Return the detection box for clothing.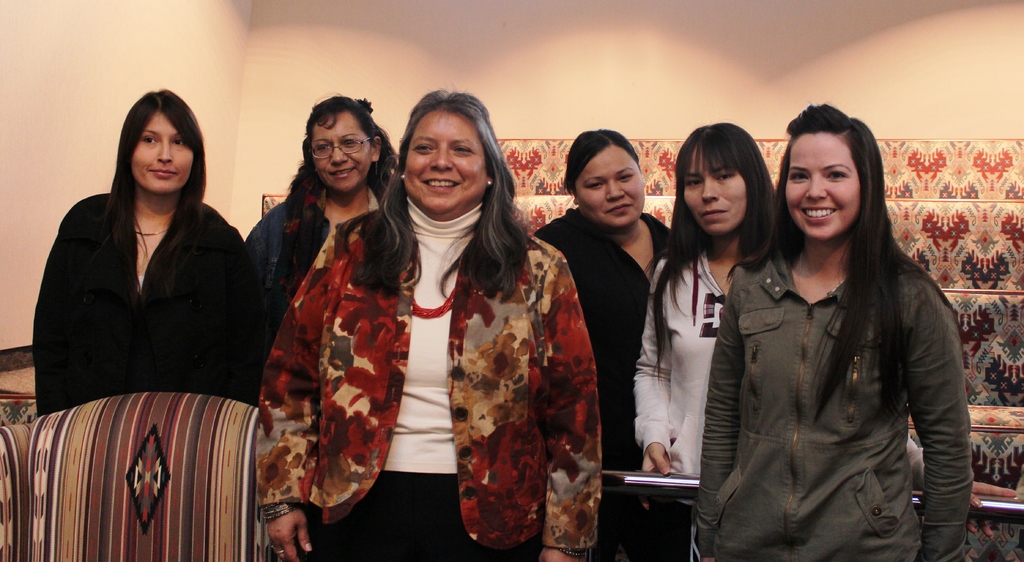
l=534, t=209, r=675, b=465.
